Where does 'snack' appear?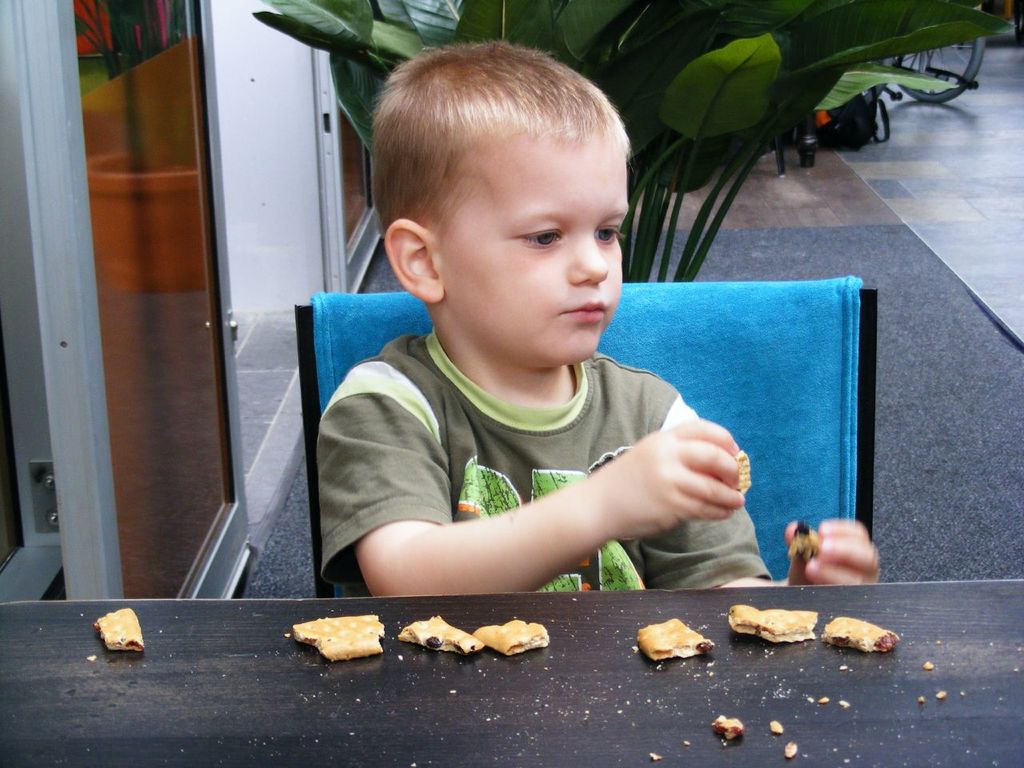
Appears at 97:607:145:655.
